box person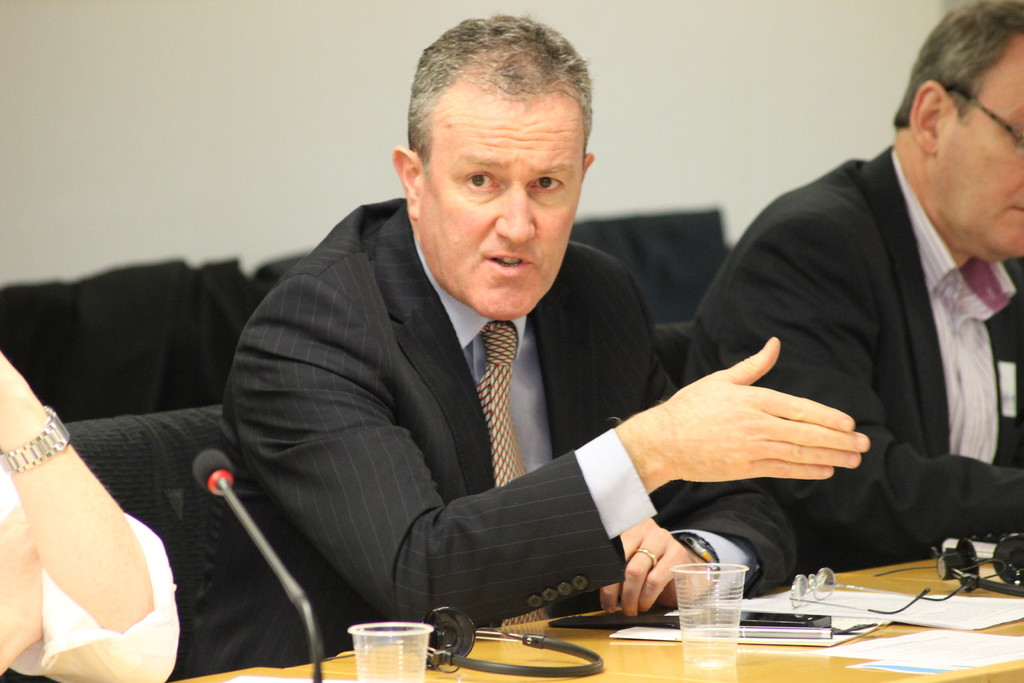
detection(166, 45, 817, 664)
